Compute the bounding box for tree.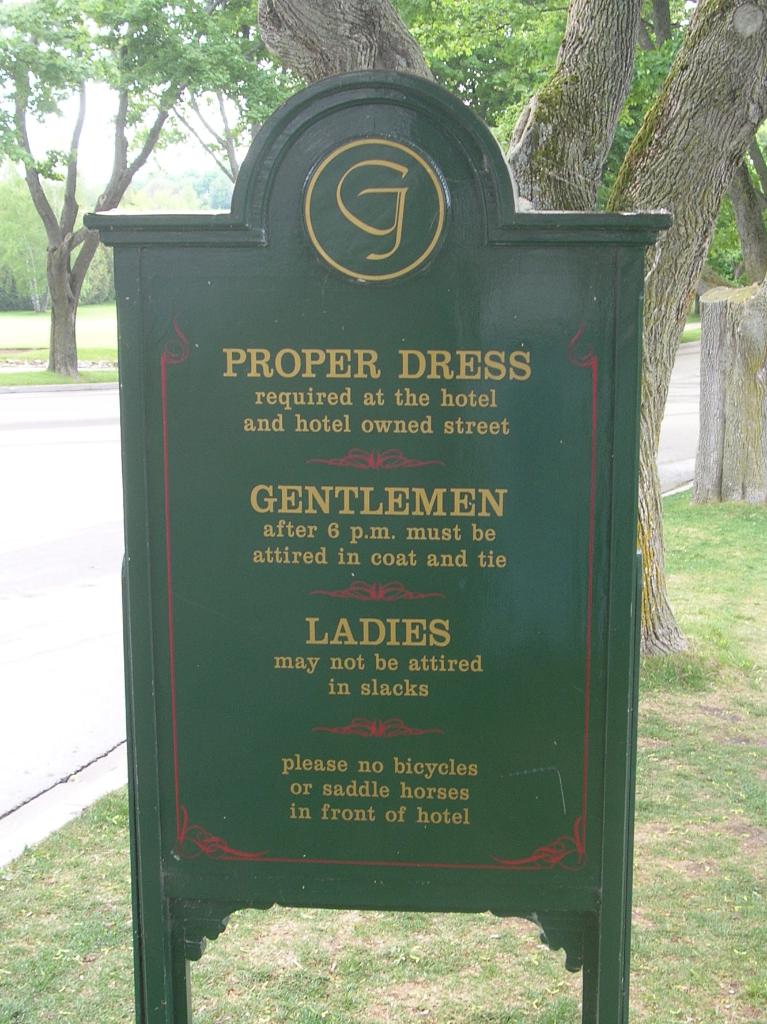
bbox=[120, 0, 291, 179].
